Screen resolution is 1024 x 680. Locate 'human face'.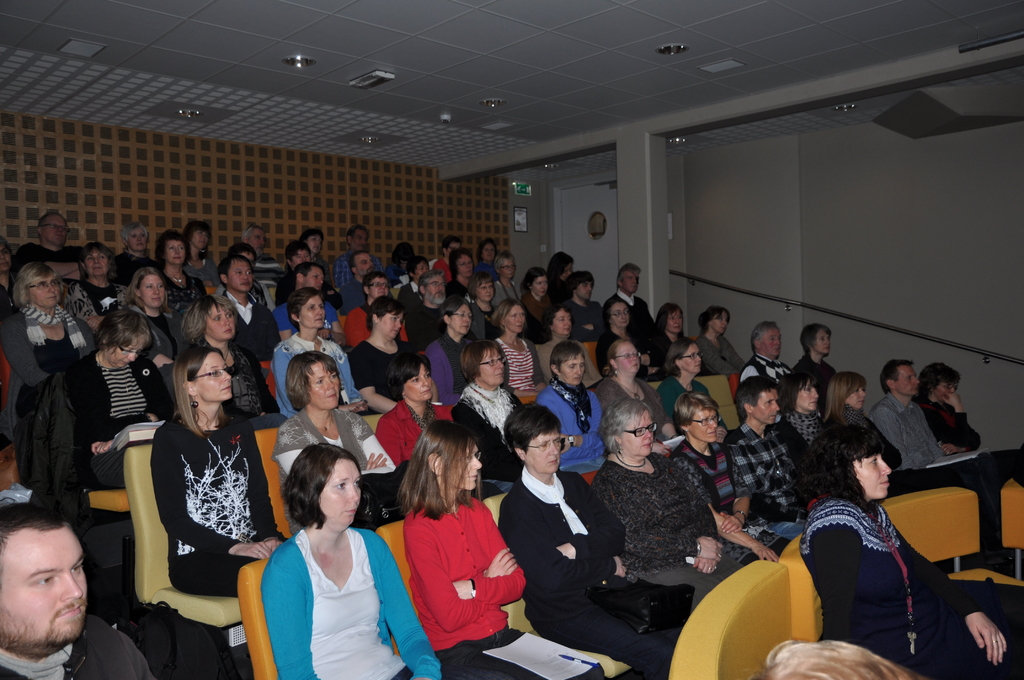
bbox=(0, 532, 87, 646).
